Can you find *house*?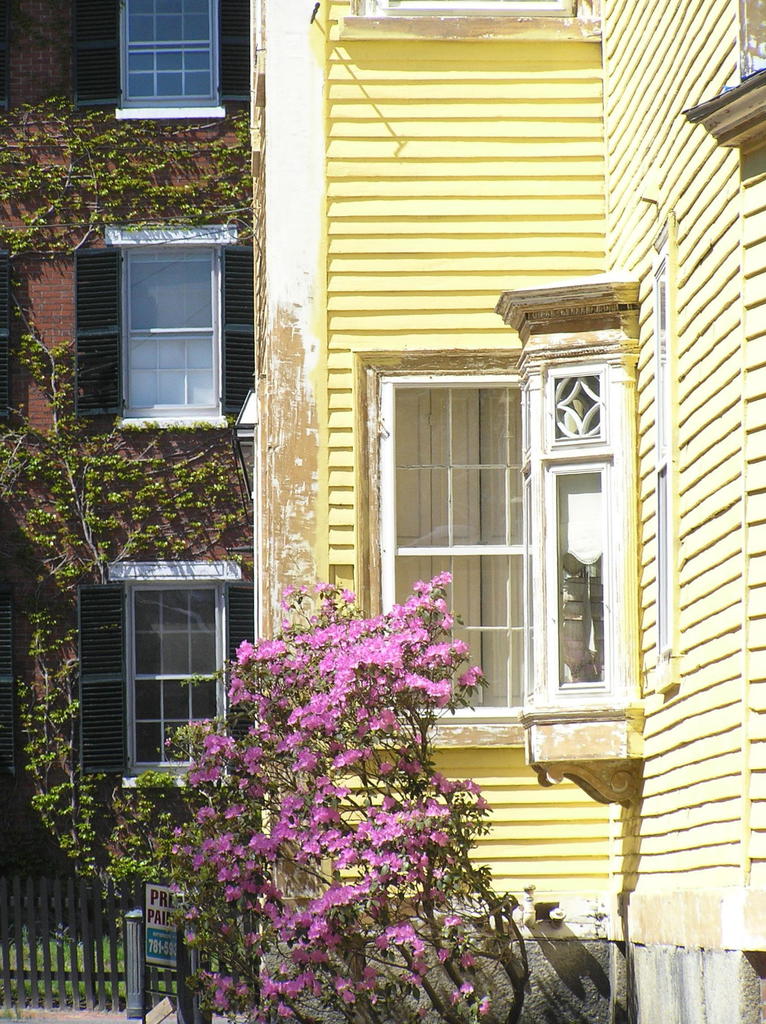
Yes, bounding box: rect(0, 0, 250, 870).
